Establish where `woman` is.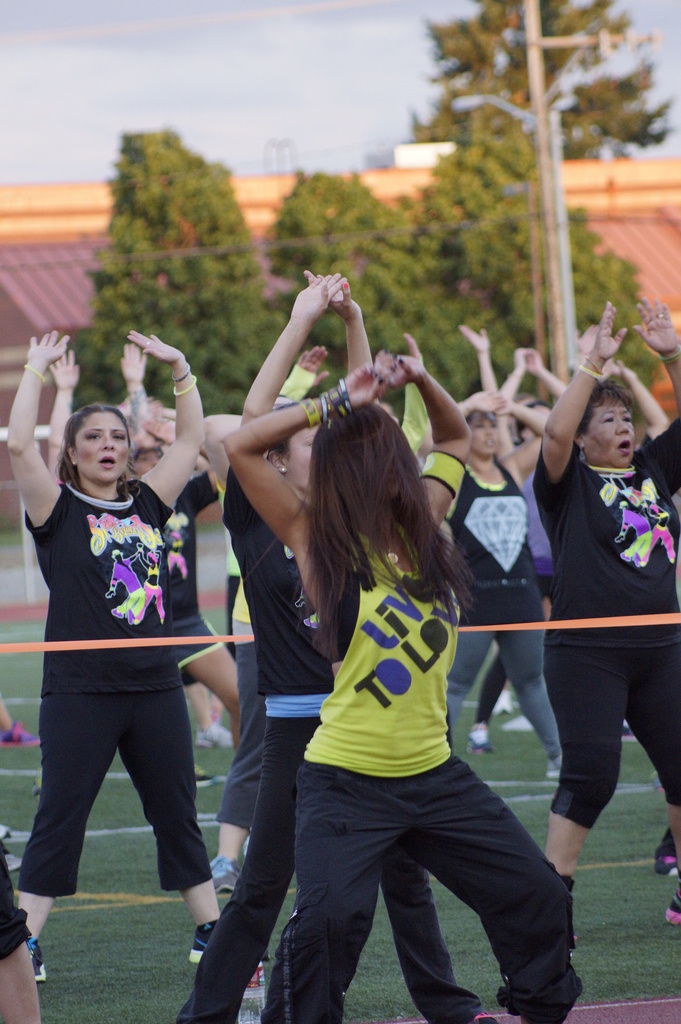
Established at region(531, 297, 680, 948).
